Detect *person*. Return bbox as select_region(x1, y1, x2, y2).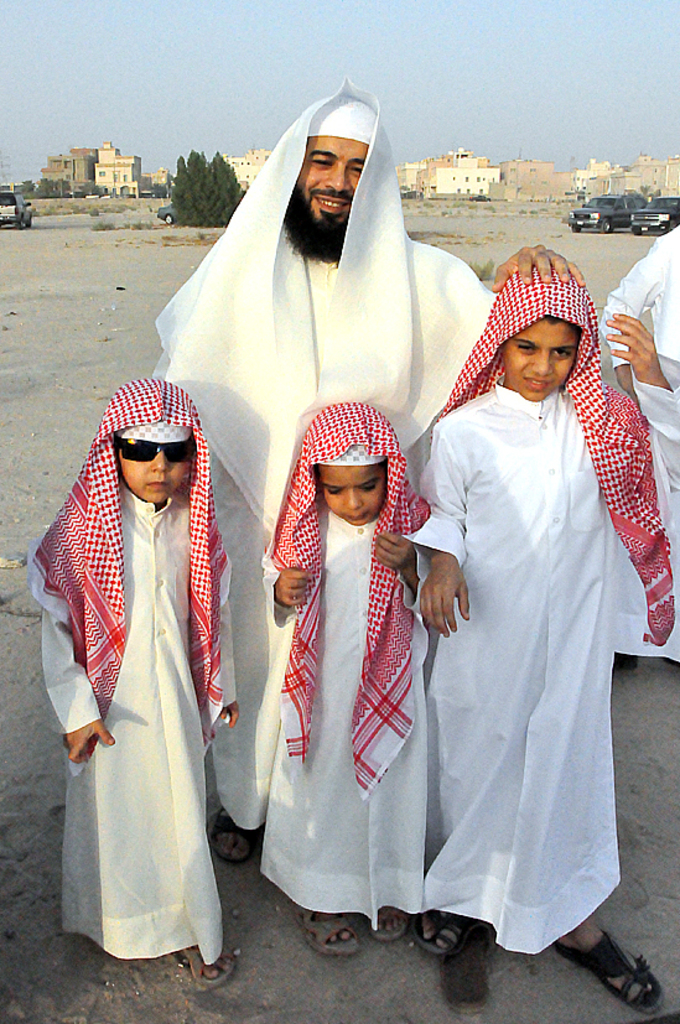
select_region(146, 79, 588, 868).
